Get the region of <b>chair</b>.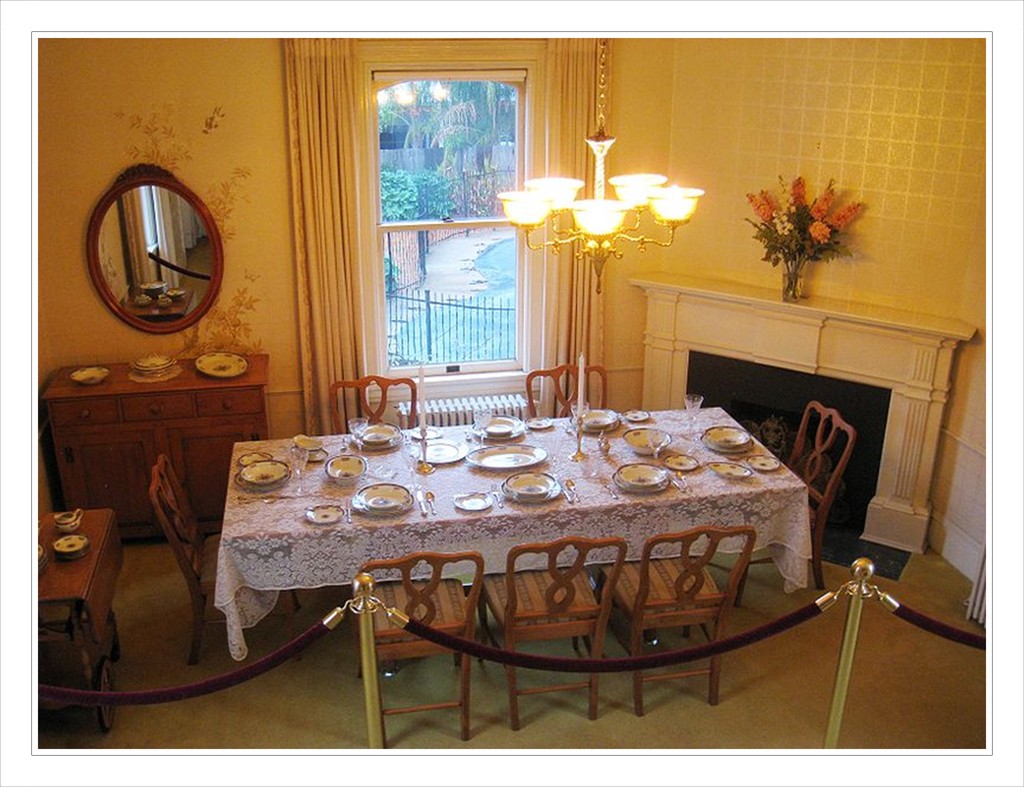
rect(526, 363, 611, 420).
